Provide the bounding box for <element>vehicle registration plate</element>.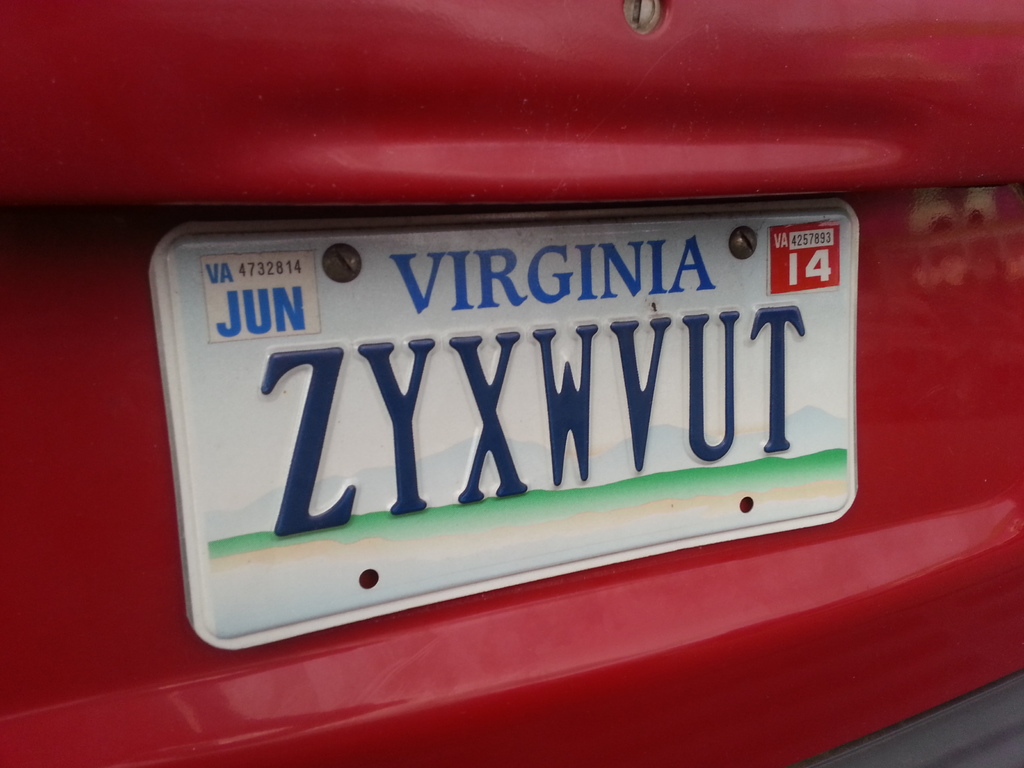
box=[147, 194, 860, 656].
